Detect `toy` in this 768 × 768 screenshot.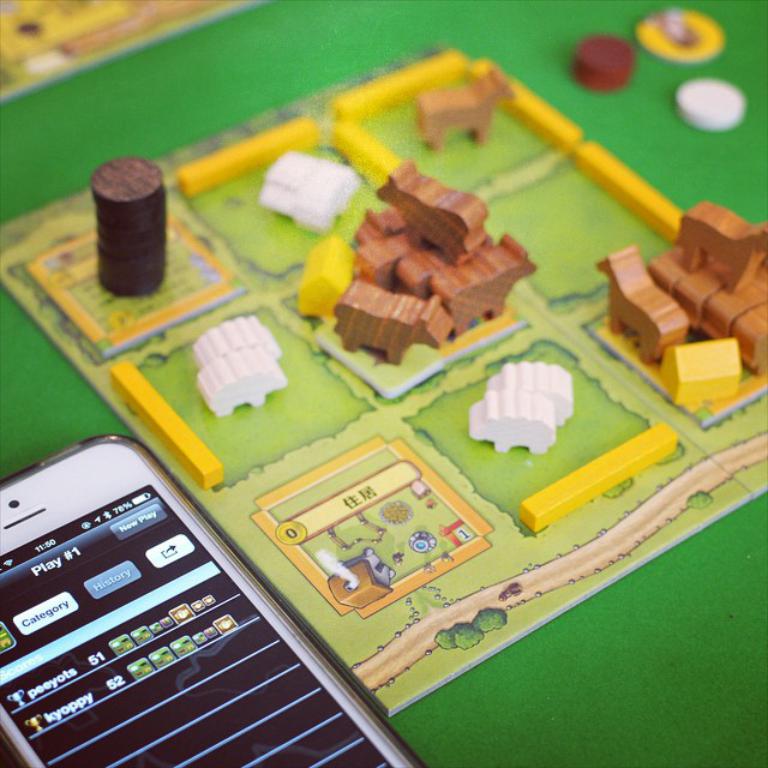
Detection: <region>574, 35, 636, 92</region>.
